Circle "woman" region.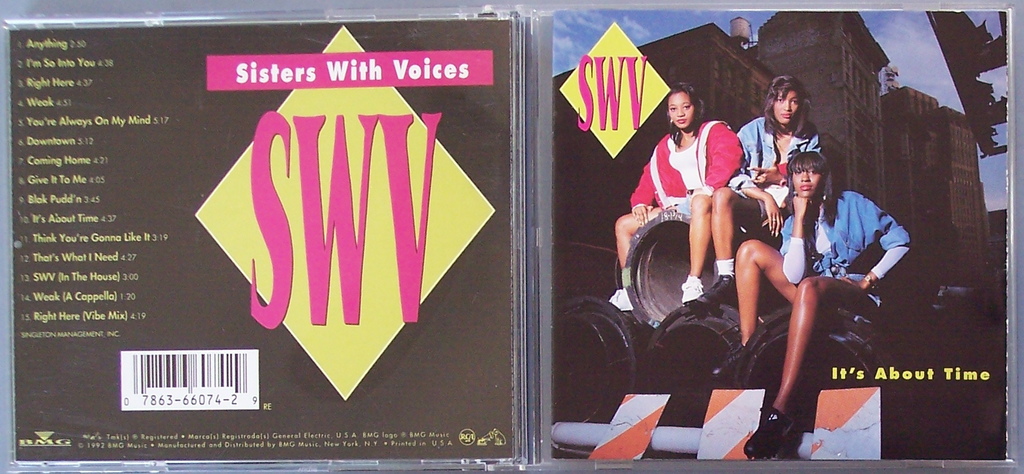
Region: (x1=726, y1=72, x2=824, y2=247).
